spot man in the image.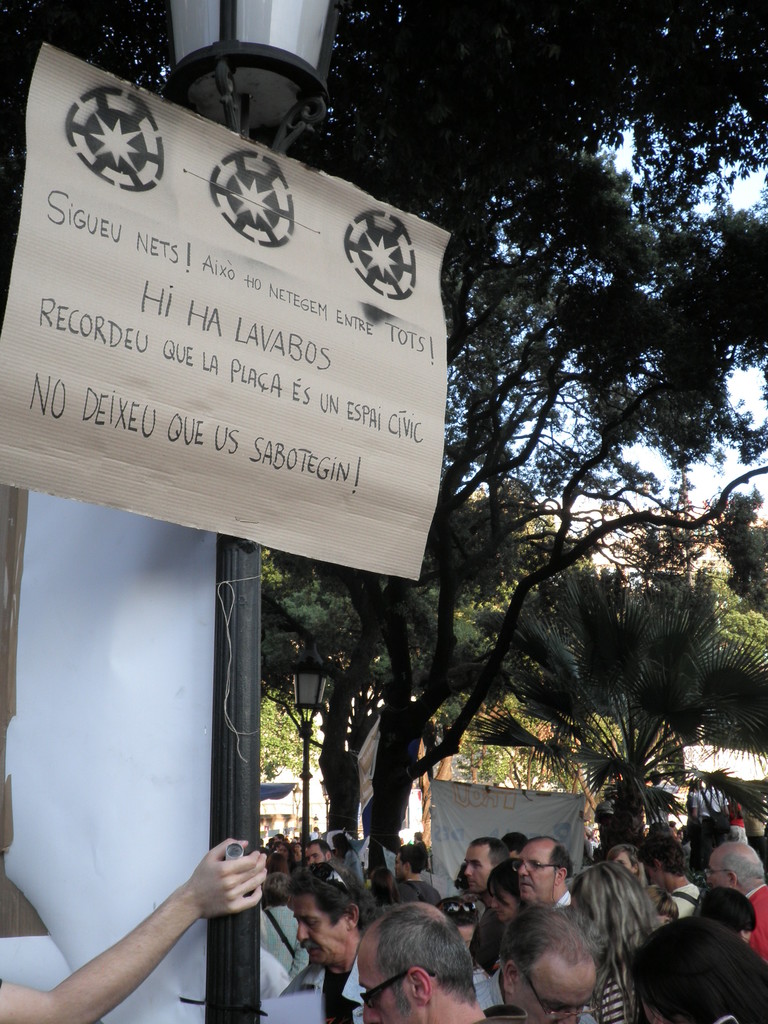
man found at <region>632, 833, 707, 921</region>.
